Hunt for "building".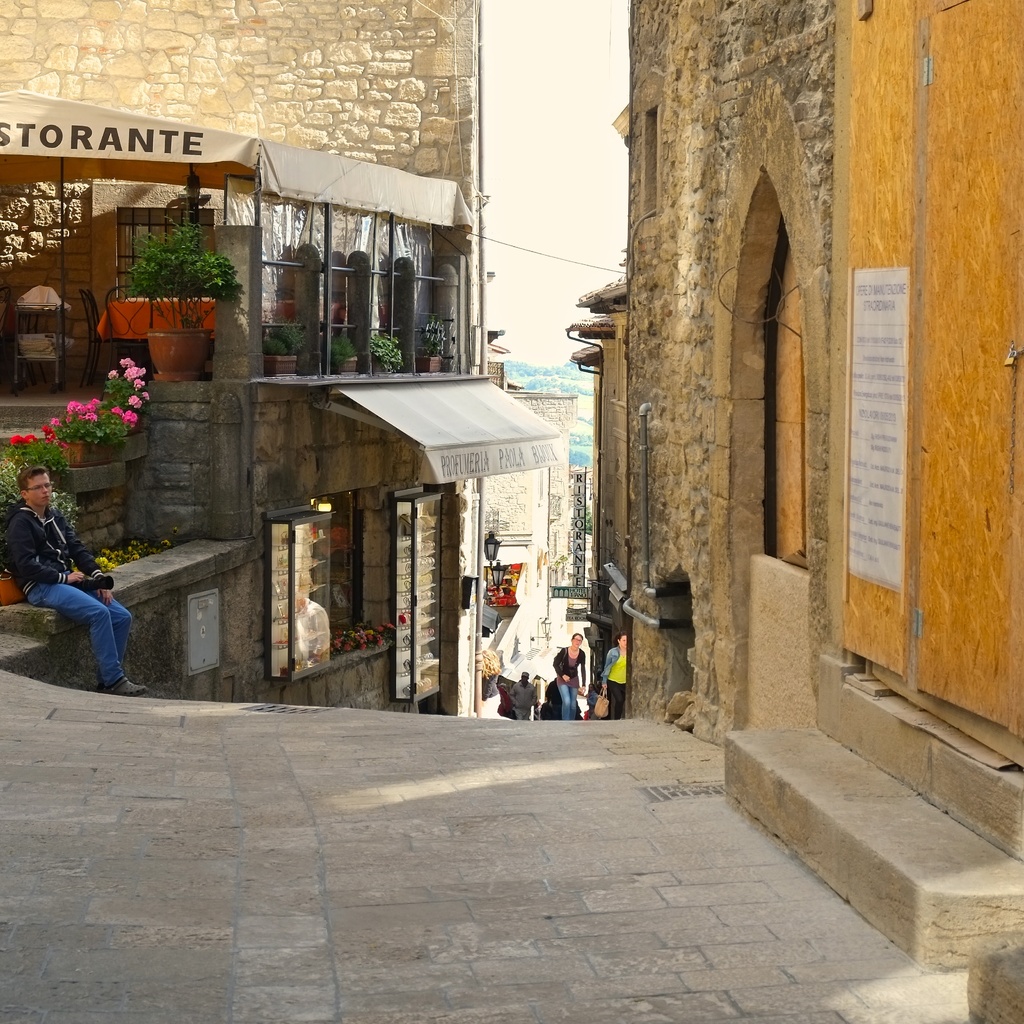
Hunted down at box(0, 1, 470, 390).
